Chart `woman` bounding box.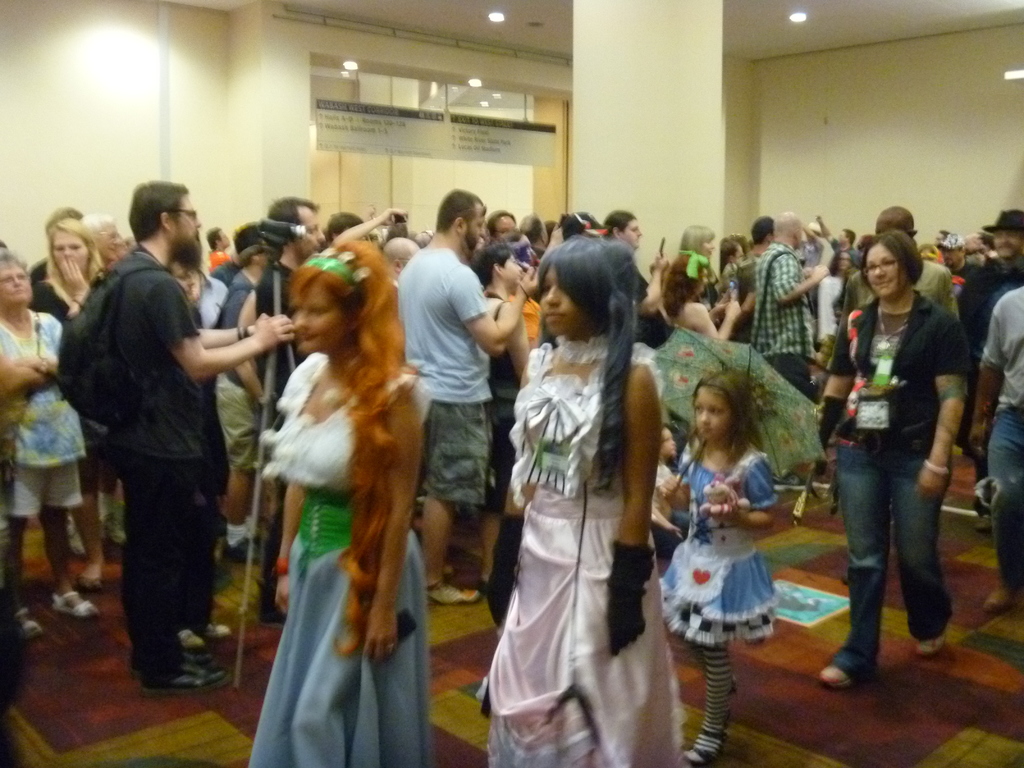
Charted: 0, 249, 100, 641.
